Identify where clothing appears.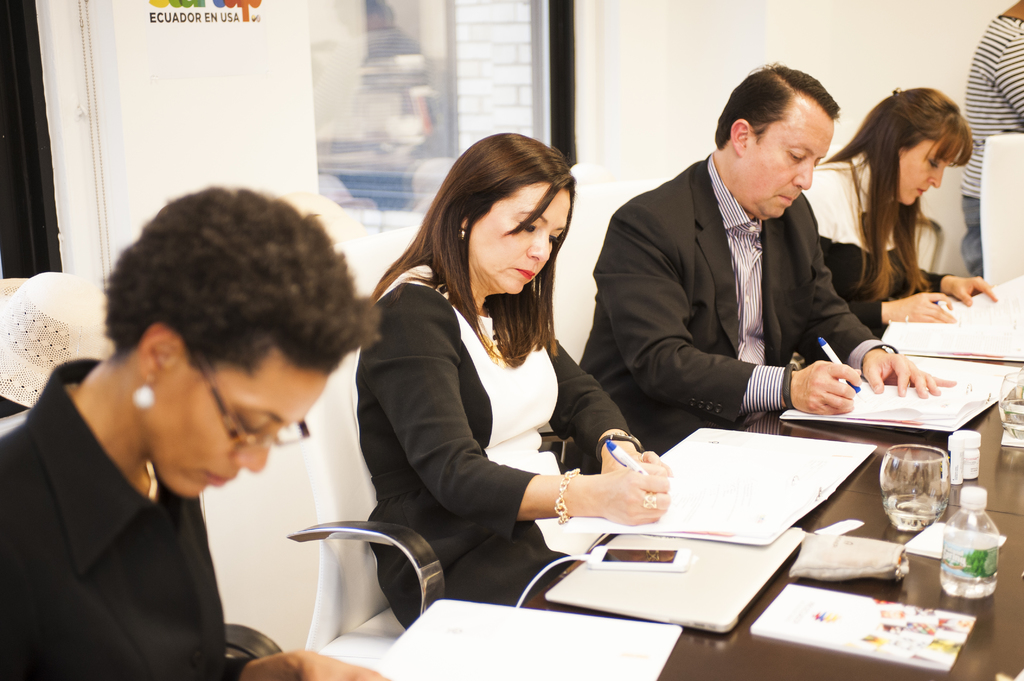
Appears at (803, 145, 945, 333).
